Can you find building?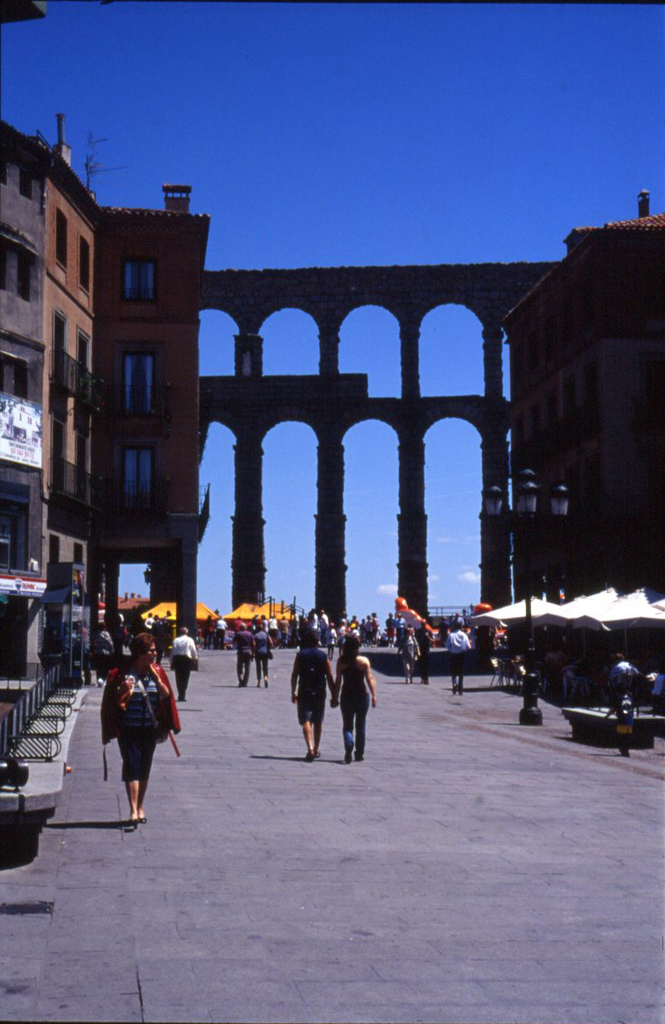
Yes, bounding box: x1=0, y1=109, x2=100, y2=709.
